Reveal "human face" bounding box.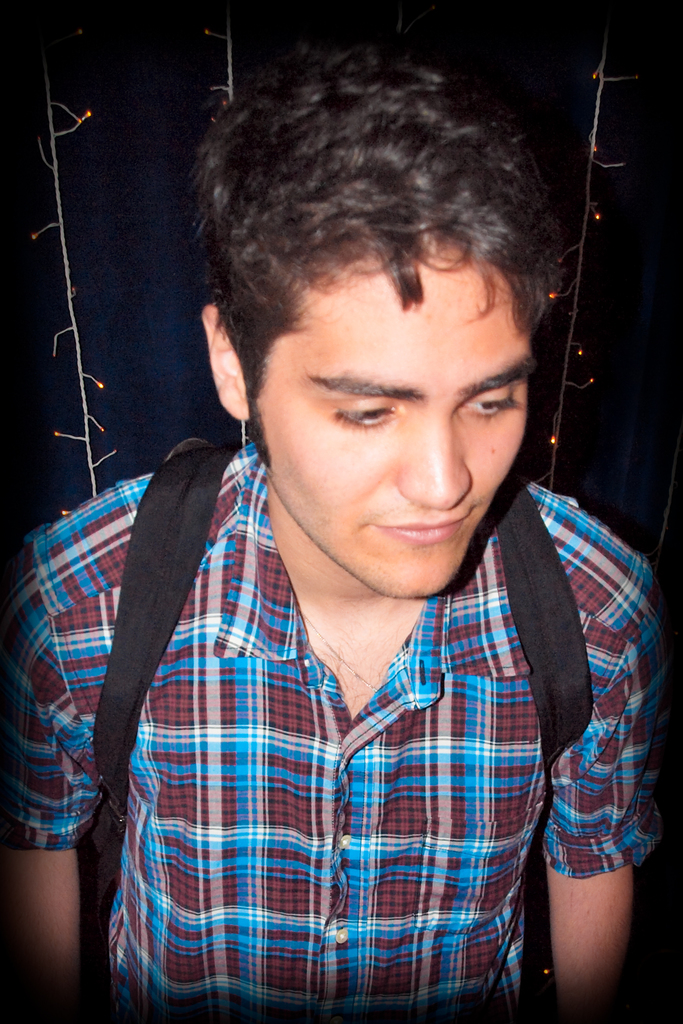
Revealed: bbox(248, 234, 528, 601).
